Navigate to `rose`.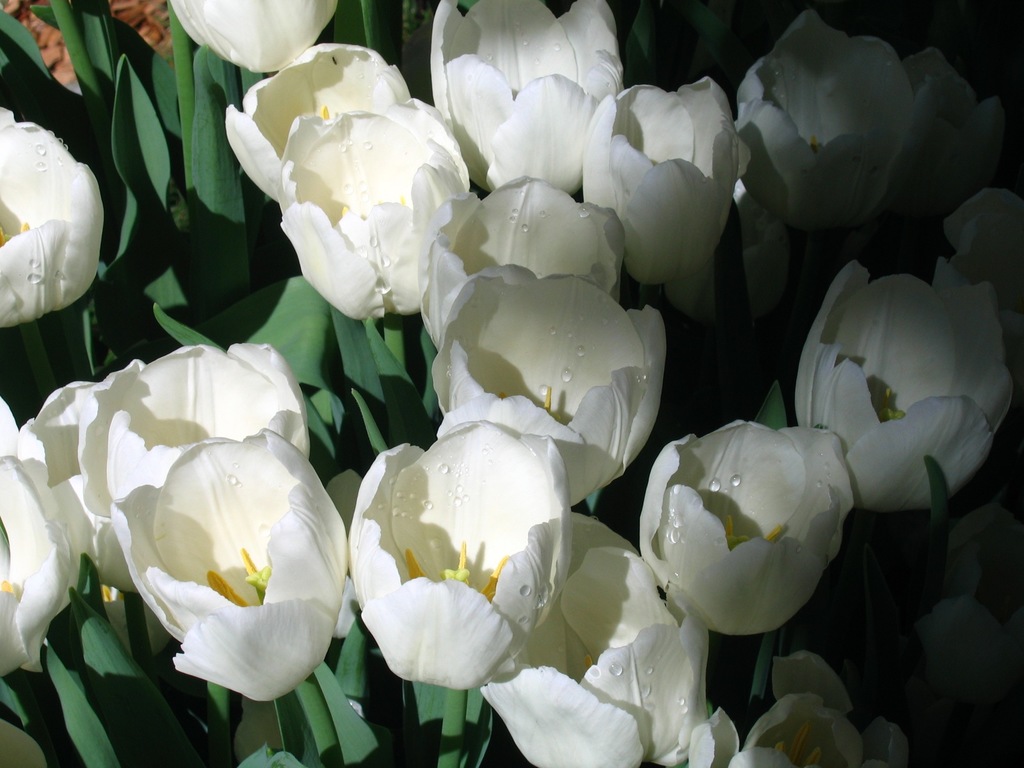
Navigation target: BBox(580, 70, 743, 289).
